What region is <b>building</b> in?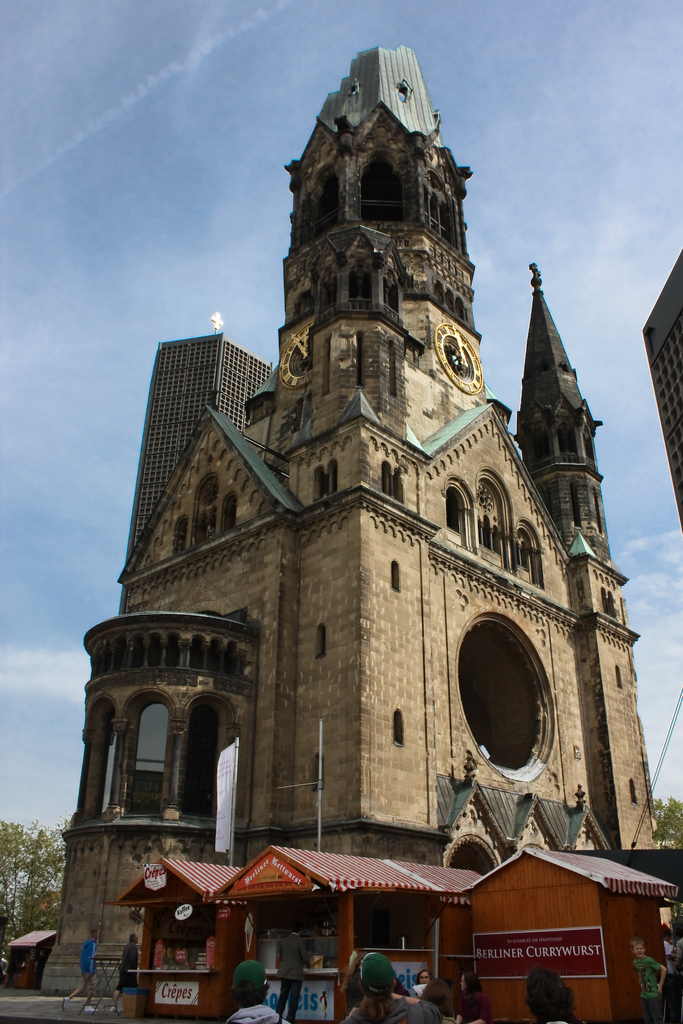
pyautogui.locateOnScreen(645, 255, 682, 526).
